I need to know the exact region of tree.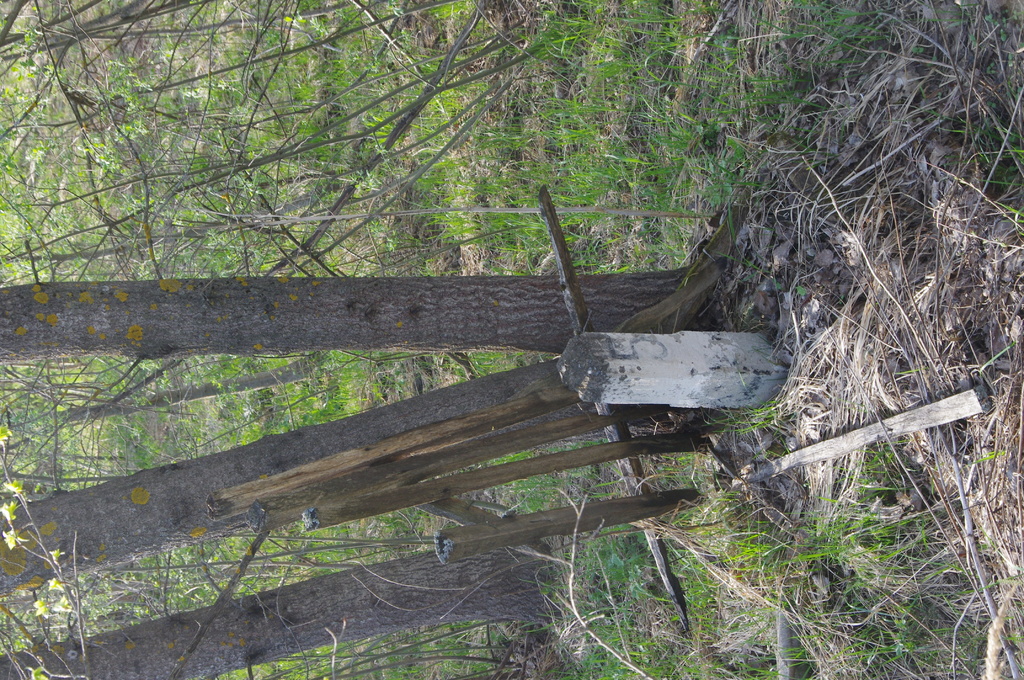
Region: pyautogui.locateOnScreen(0, 551, 556, 679).
